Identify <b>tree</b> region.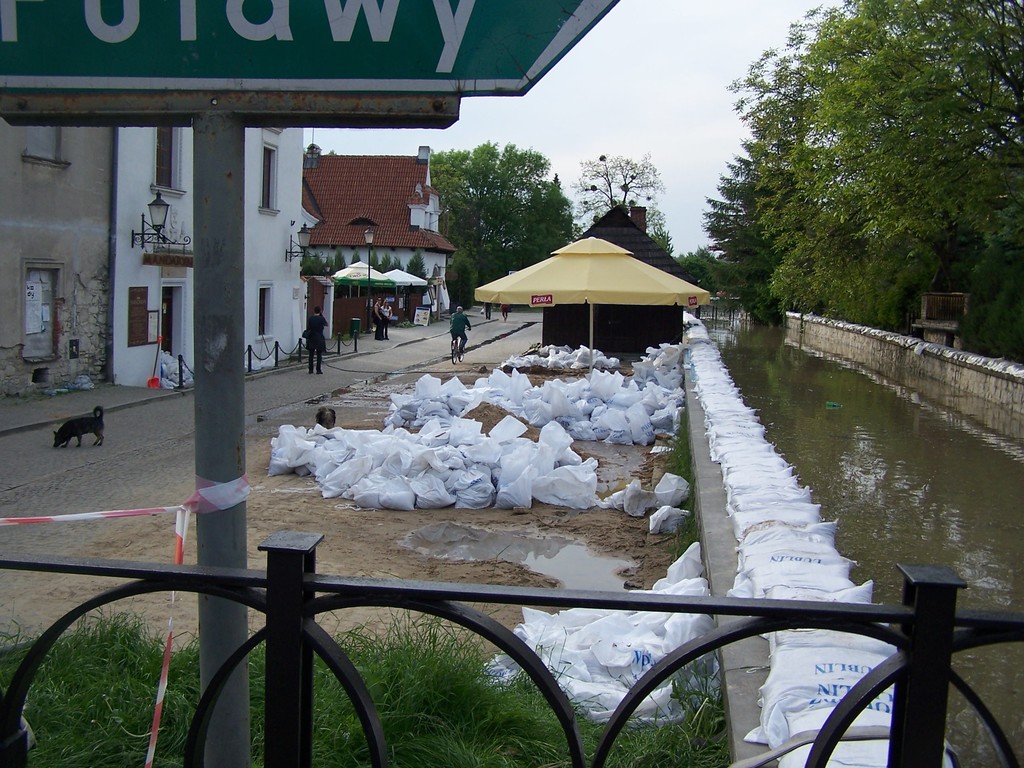
Region: [left=302, top=245, right=448, bottom=275].
